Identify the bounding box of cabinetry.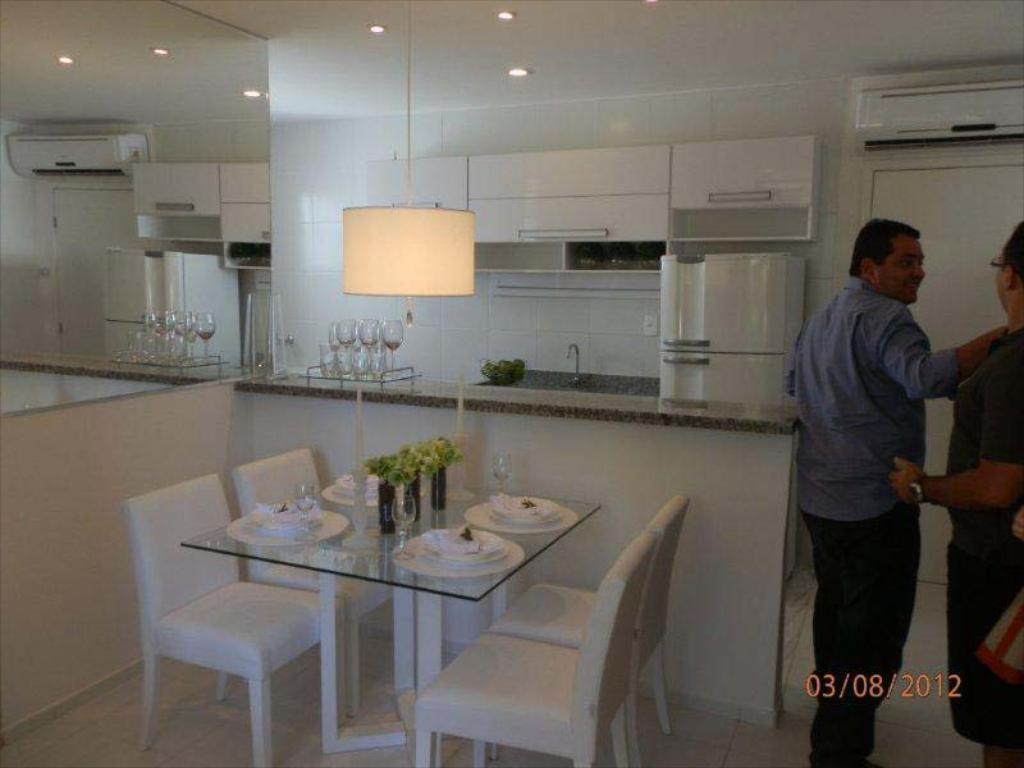
(676,134,820,242).
